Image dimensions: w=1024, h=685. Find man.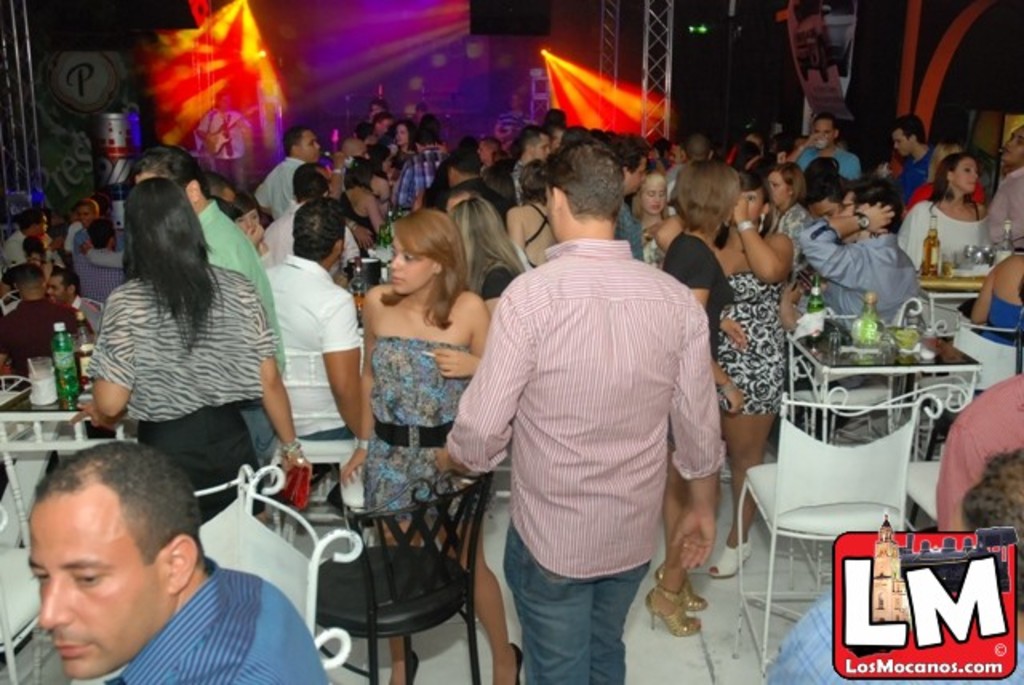
<region>798, 184, 875, 298</region>.
